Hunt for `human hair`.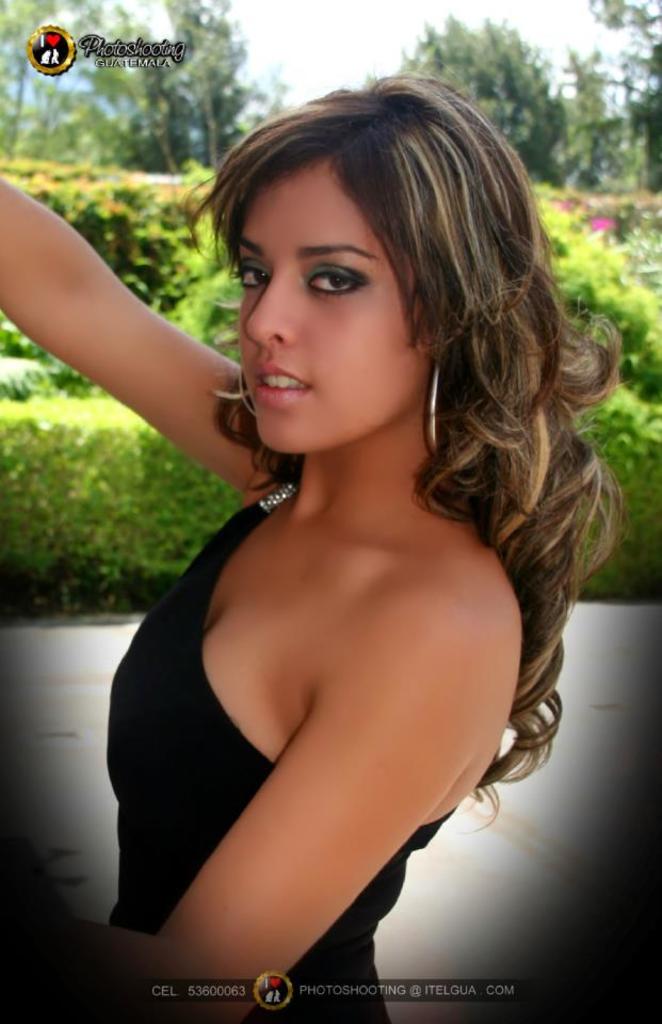
Hunted down at x1=173 y1=65 x2=632 y2=852.
